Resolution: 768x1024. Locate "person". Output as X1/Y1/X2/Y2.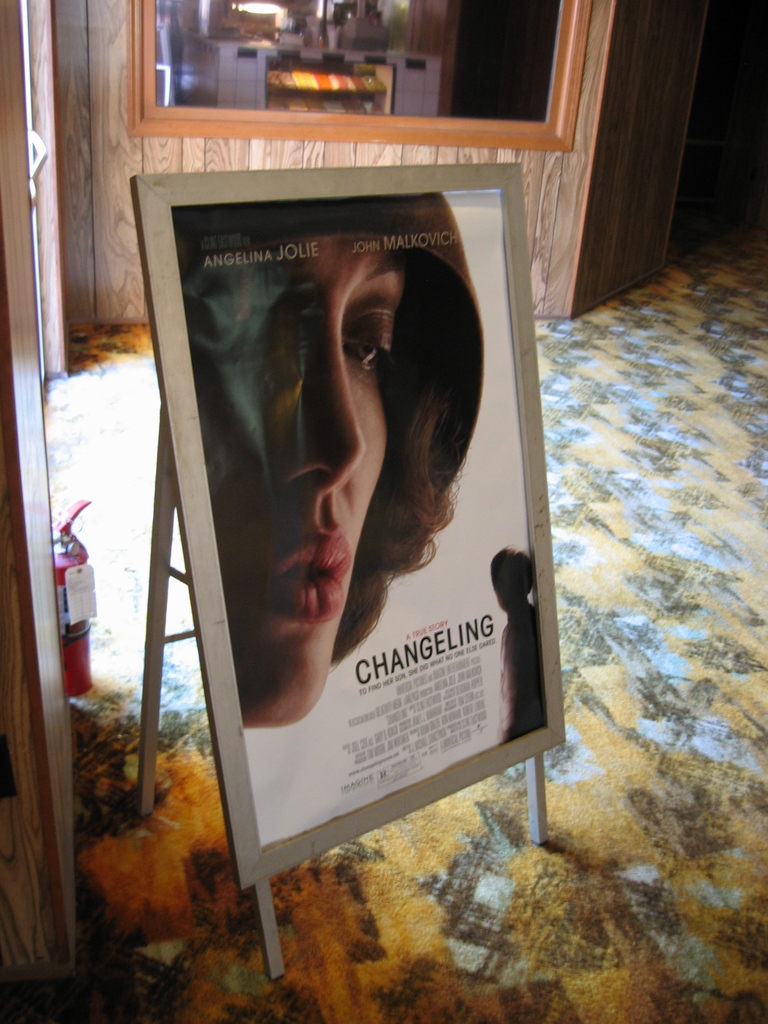
214/207/516/732.
